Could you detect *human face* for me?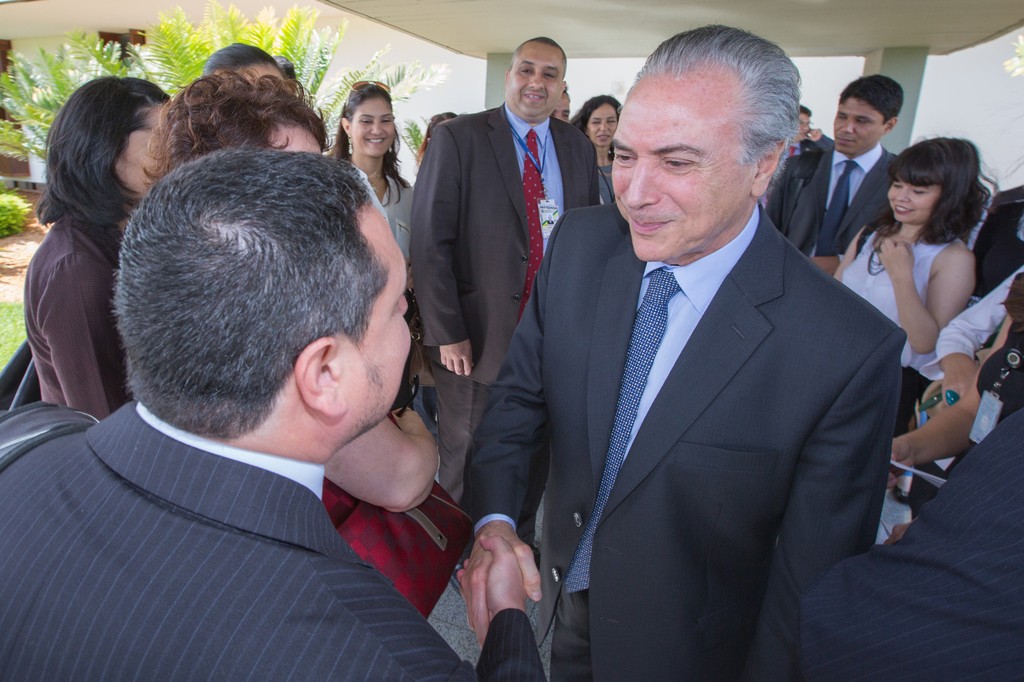
Detection result: 336,194,412,429.
